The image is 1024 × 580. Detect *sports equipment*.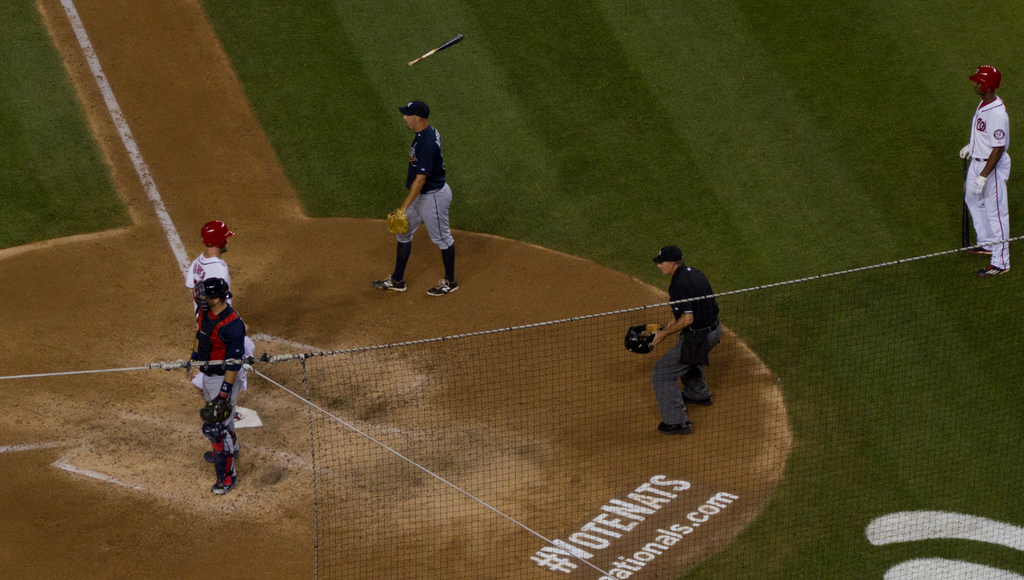
Detection: [624,323,662,358].
